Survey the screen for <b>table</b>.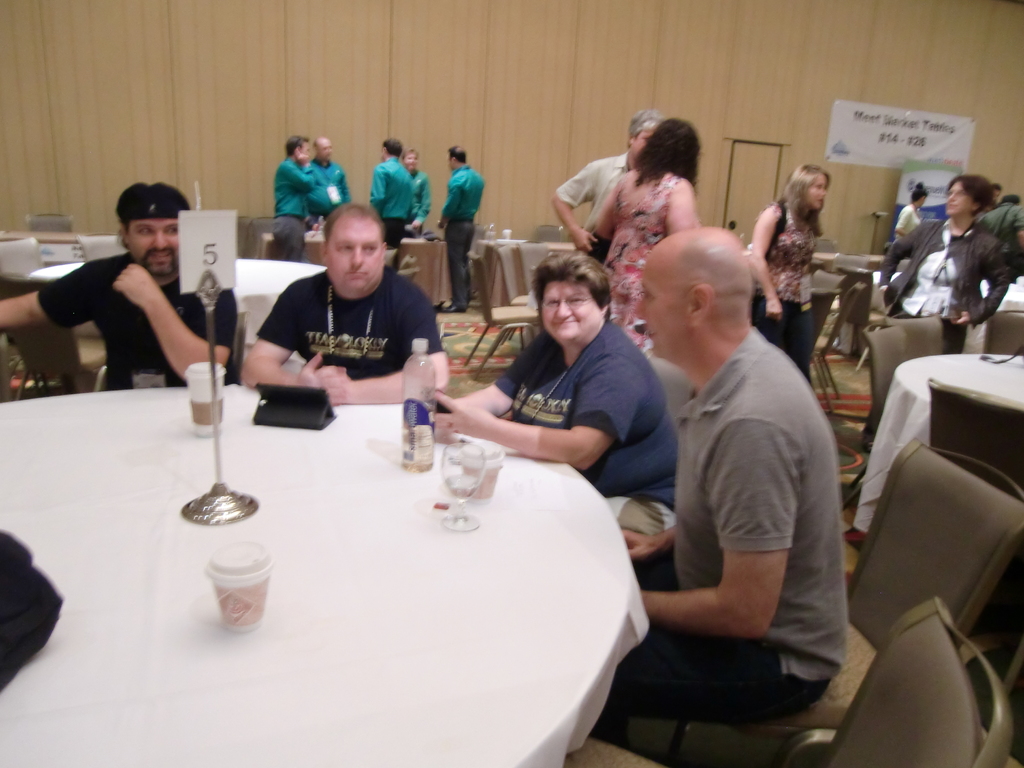
Survey found: [x1=33, y1=237, x2=329, y2=362].
